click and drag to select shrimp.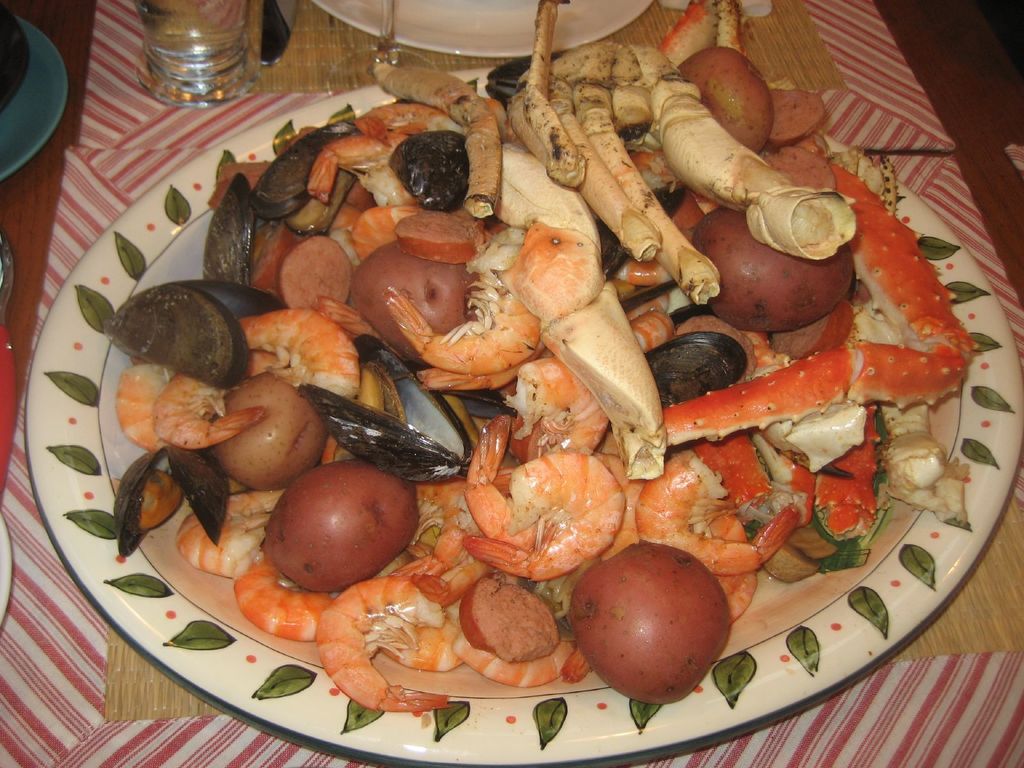
Selection: (x1=387, y1=230, x2=534, y2=377).
